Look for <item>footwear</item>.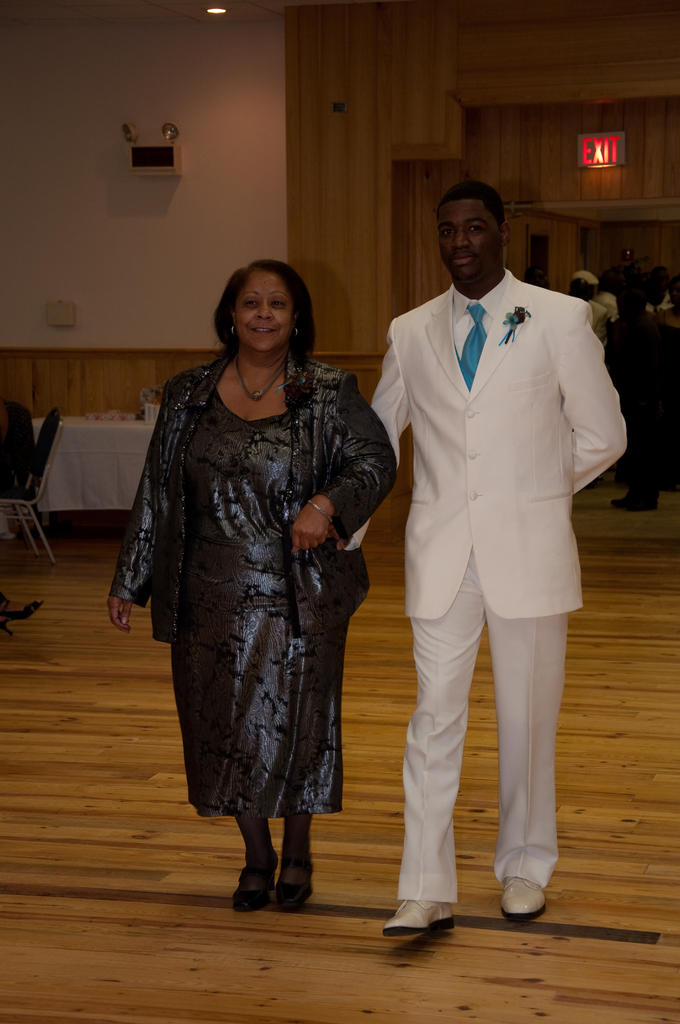
Found: detection(502, 882, 544, 919).
